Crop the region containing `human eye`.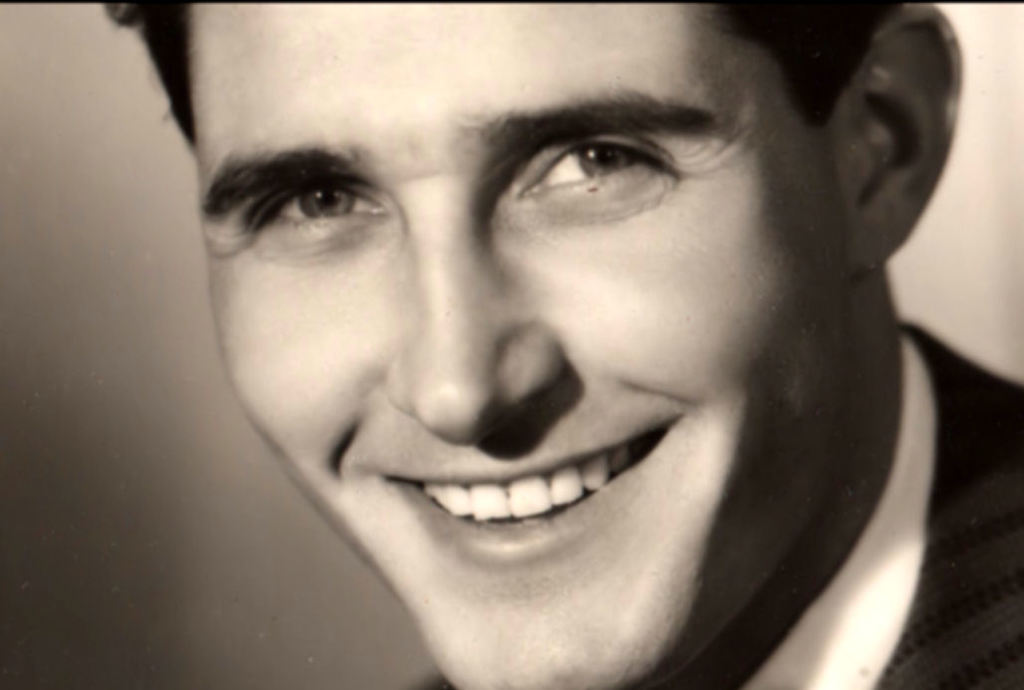
Crop region: (247,166,394,260).
